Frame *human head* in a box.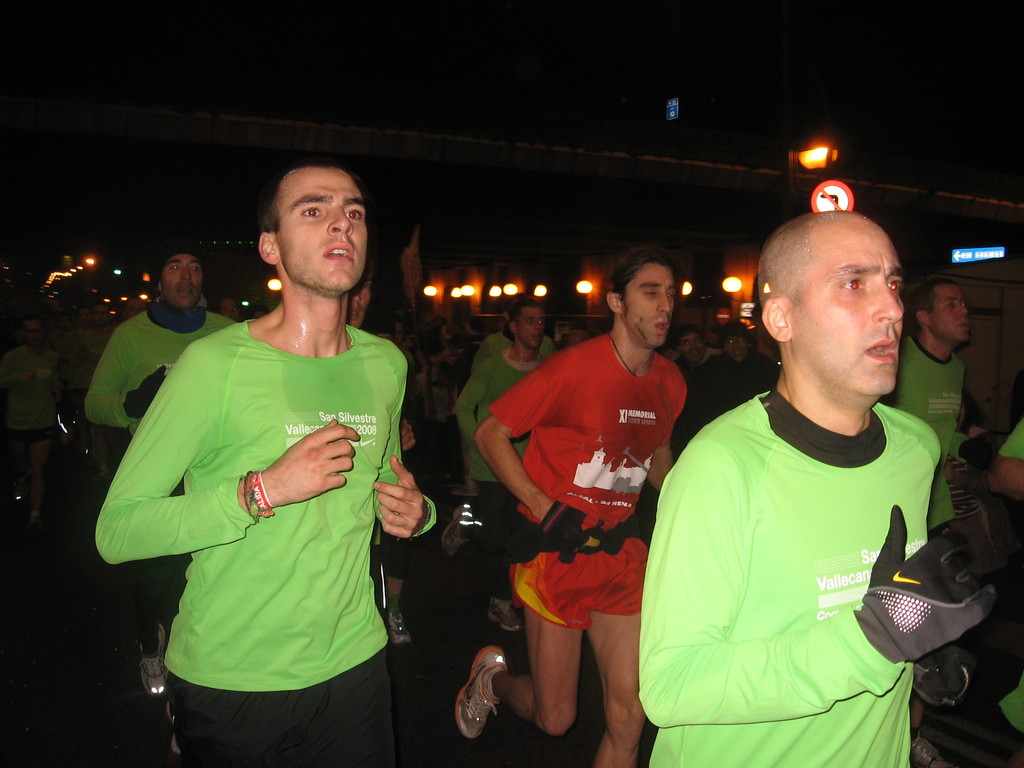
<bbox>503, 296, 518, 338</bbox>.
